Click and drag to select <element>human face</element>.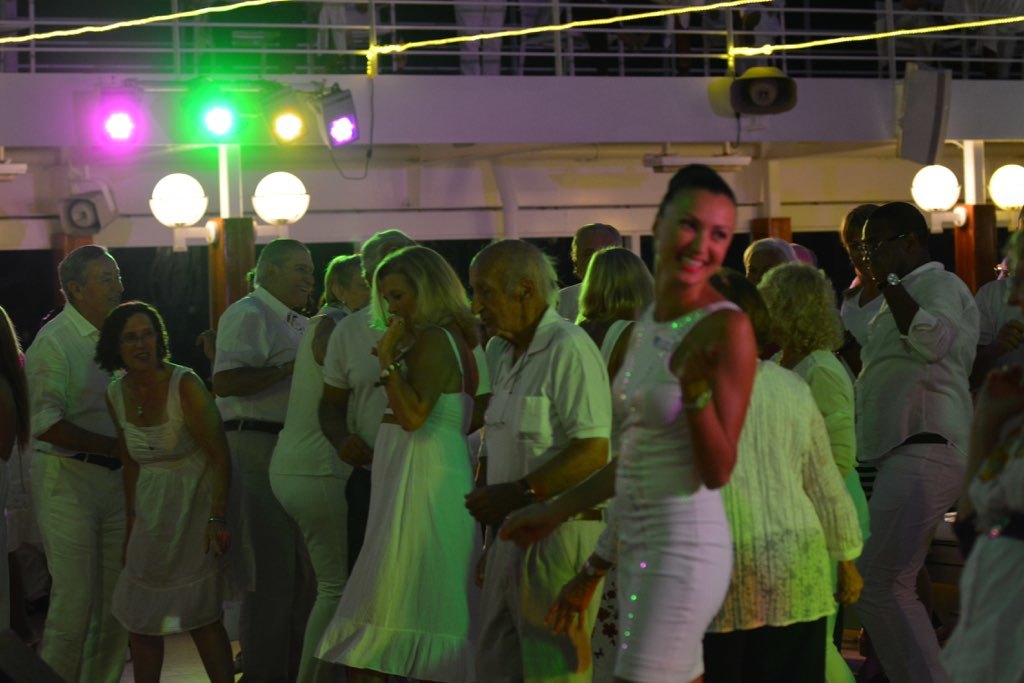
Selection: (left=347, top=268, right=371, bottom=312).
